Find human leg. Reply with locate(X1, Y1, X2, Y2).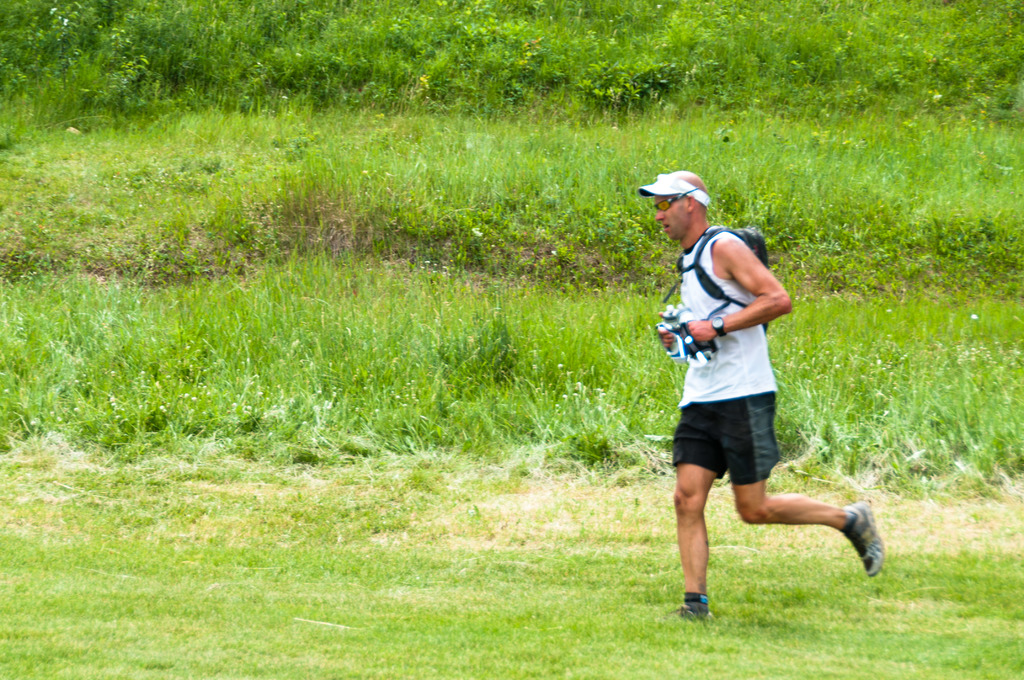
locate(717, 394, 884, 576).
